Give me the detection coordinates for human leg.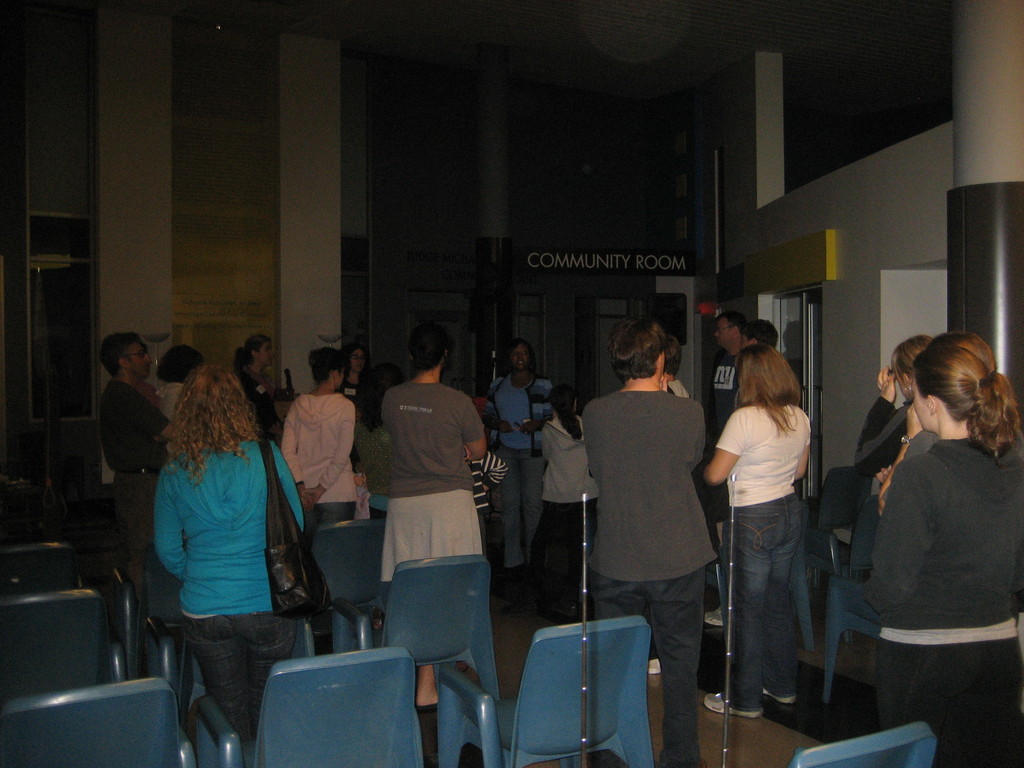
116:461:152:600.
